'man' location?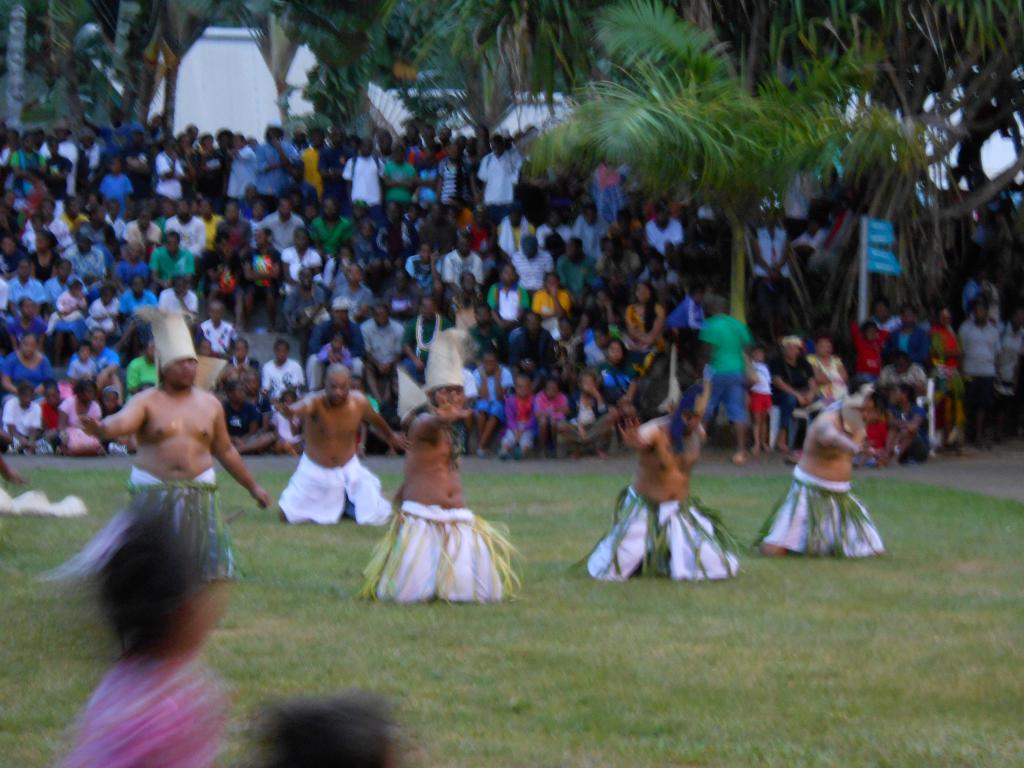
205 203 248 250
